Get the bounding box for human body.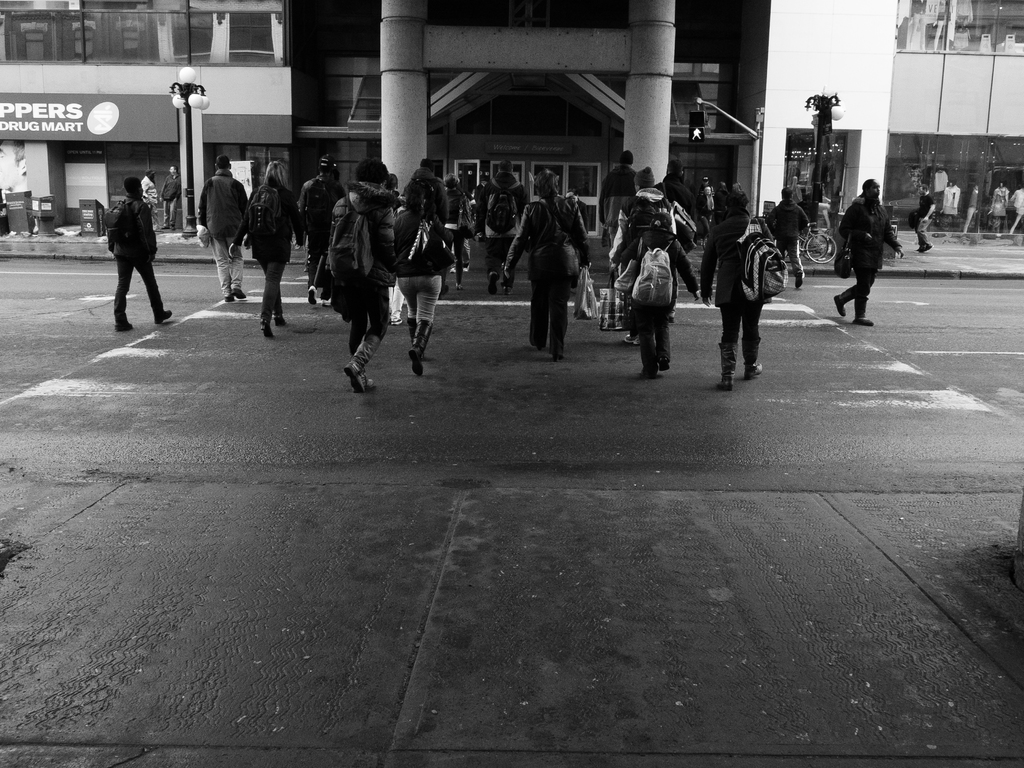
region(611, 170, 692, 349).
